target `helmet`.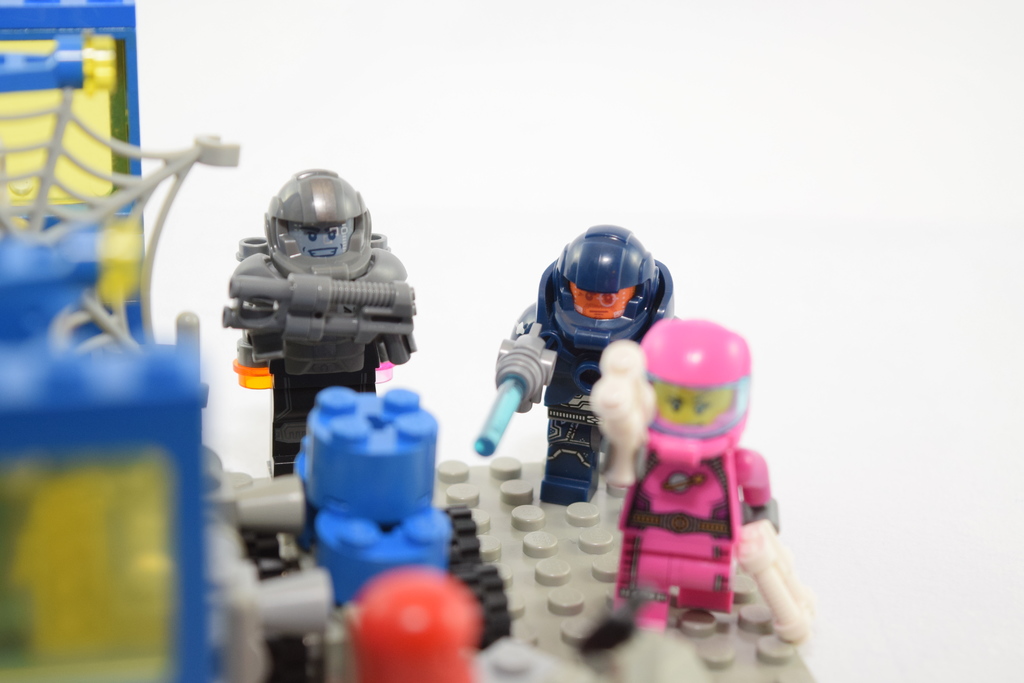
Target region: Rect(618, 315, 762, 466).
